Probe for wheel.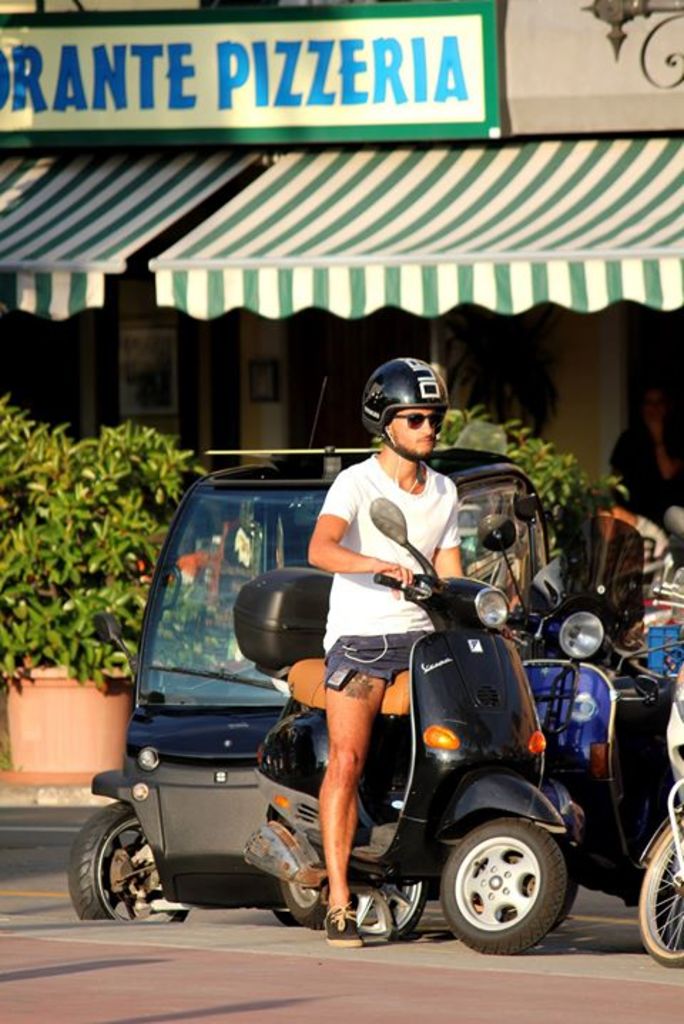
Probe result: 442, 815, 576, 958.
